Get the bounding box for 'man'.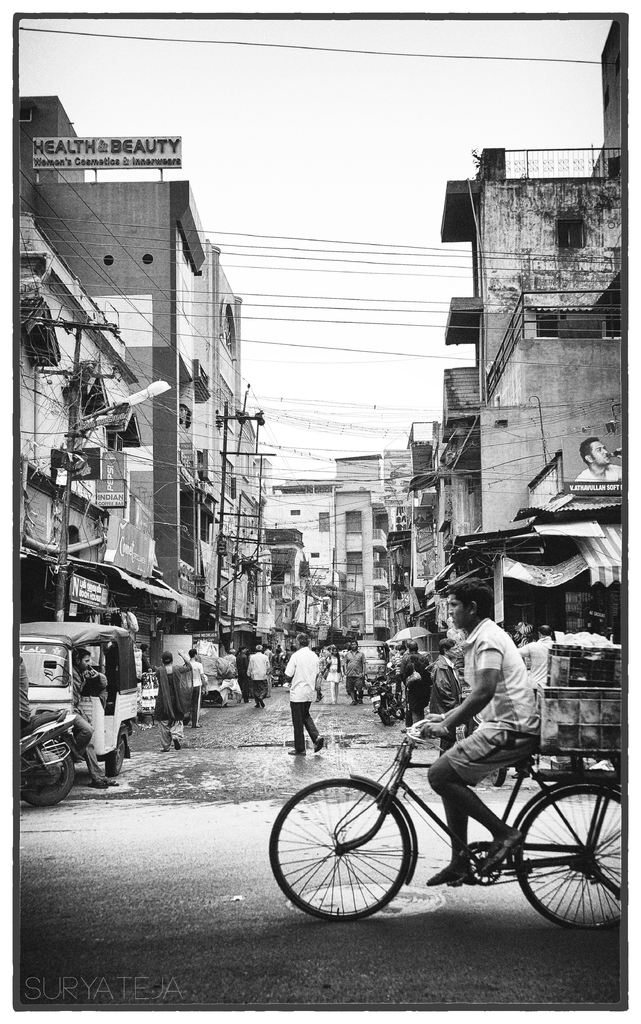
region(262, 644, 273, 694).
